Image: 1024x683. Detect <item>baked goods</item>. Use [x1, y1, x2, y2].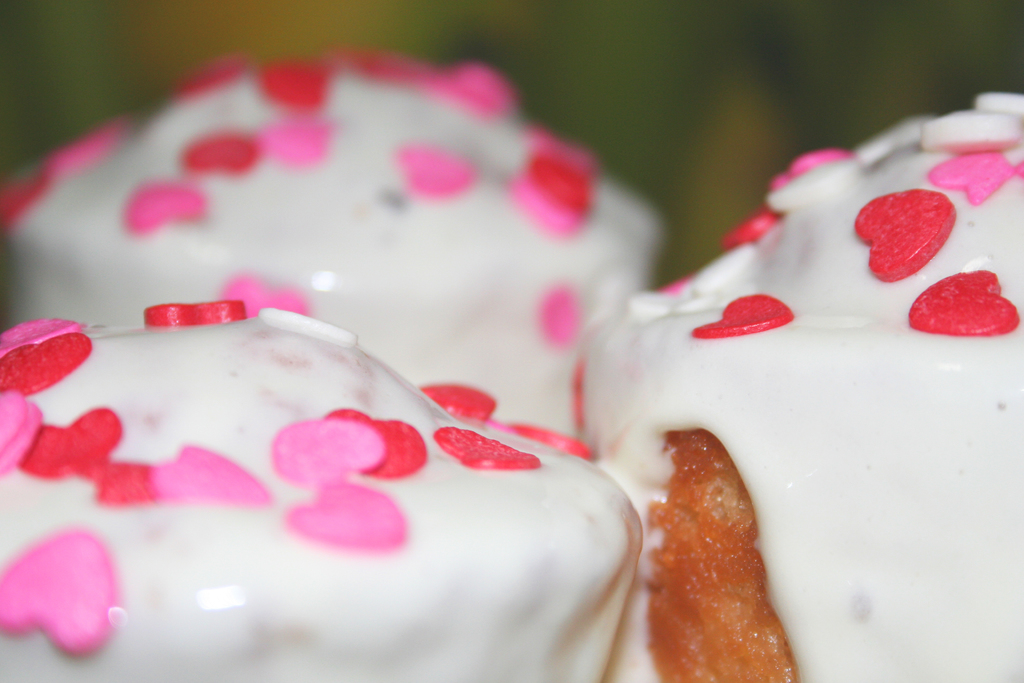
[0, 308, 647, 682].
